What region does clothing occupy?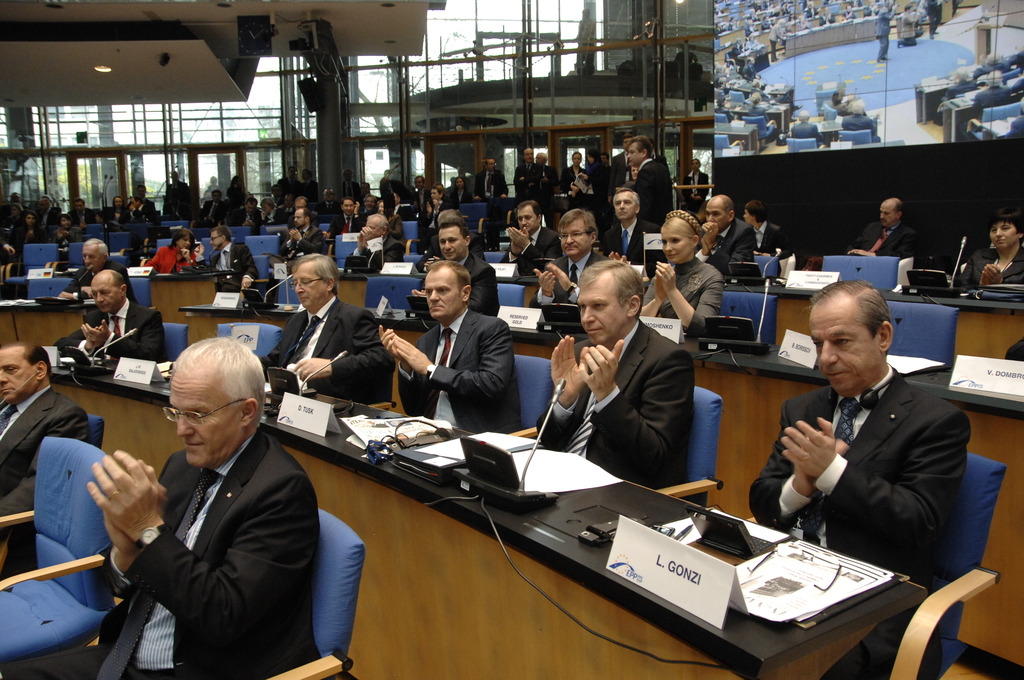
{"x1": 552, "y1": 243, "x2": 614, "y2": 302}.
